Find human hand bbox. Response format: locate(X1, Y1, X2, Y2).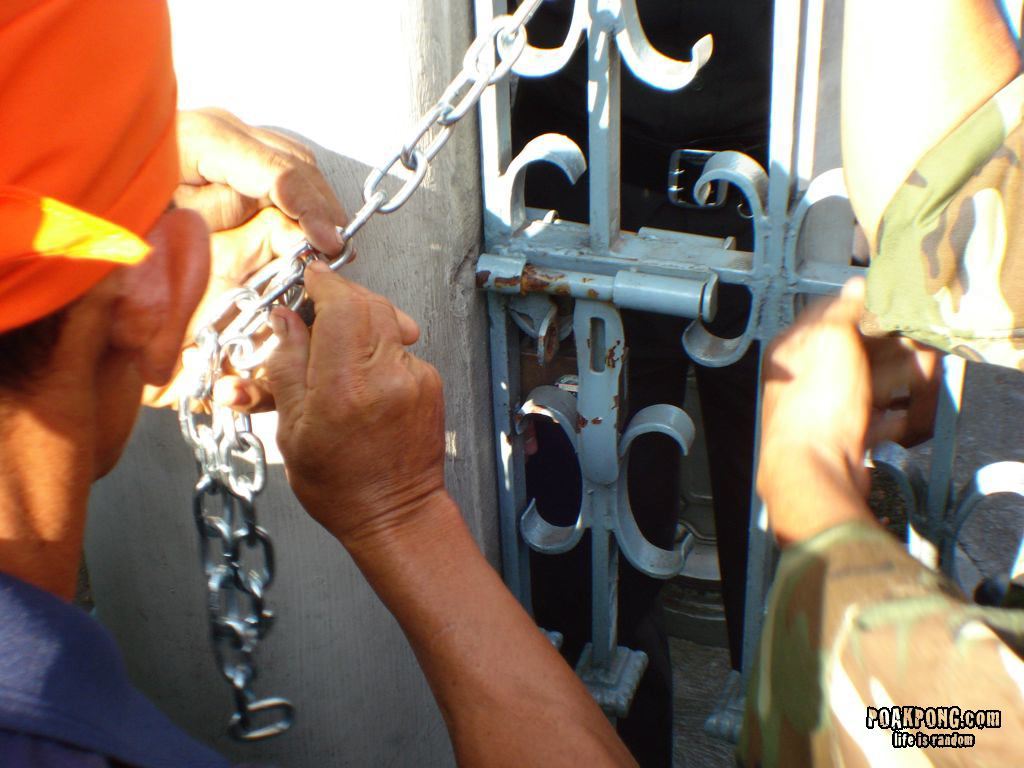
locate(760, 292, 909, 548).
